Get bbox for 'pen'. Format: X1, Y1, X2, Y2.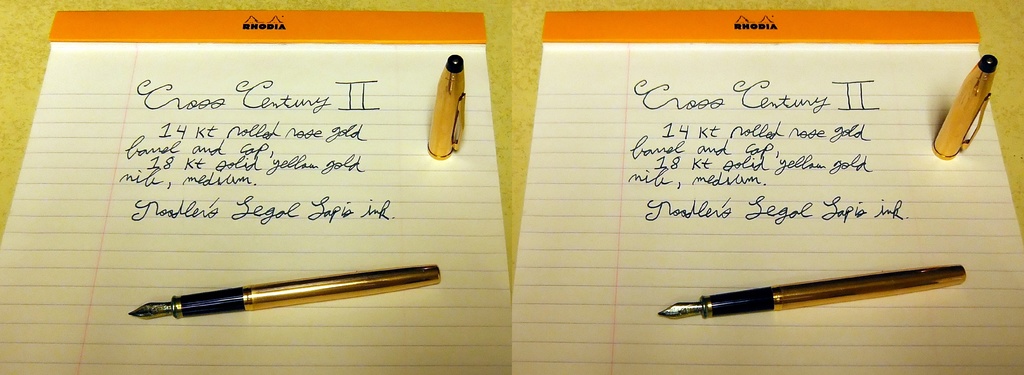
657, 260, 972, 319.
